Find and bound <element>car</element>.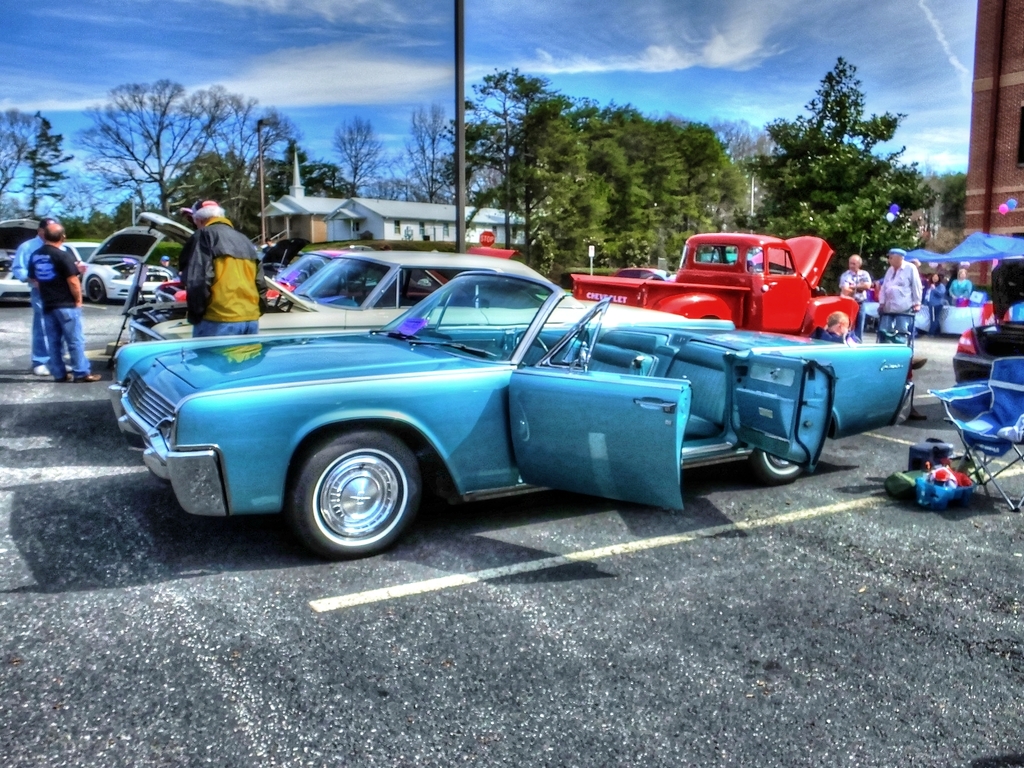
Bound: 63,230,171,307.
